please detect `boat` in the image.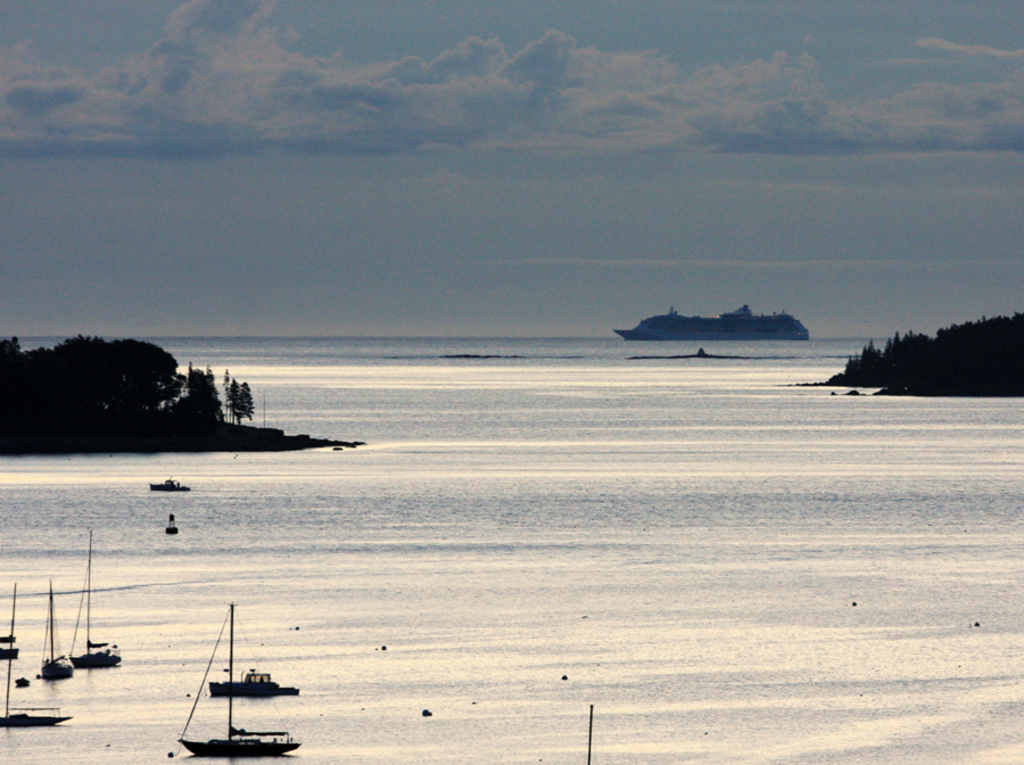
0:590:64:725.
